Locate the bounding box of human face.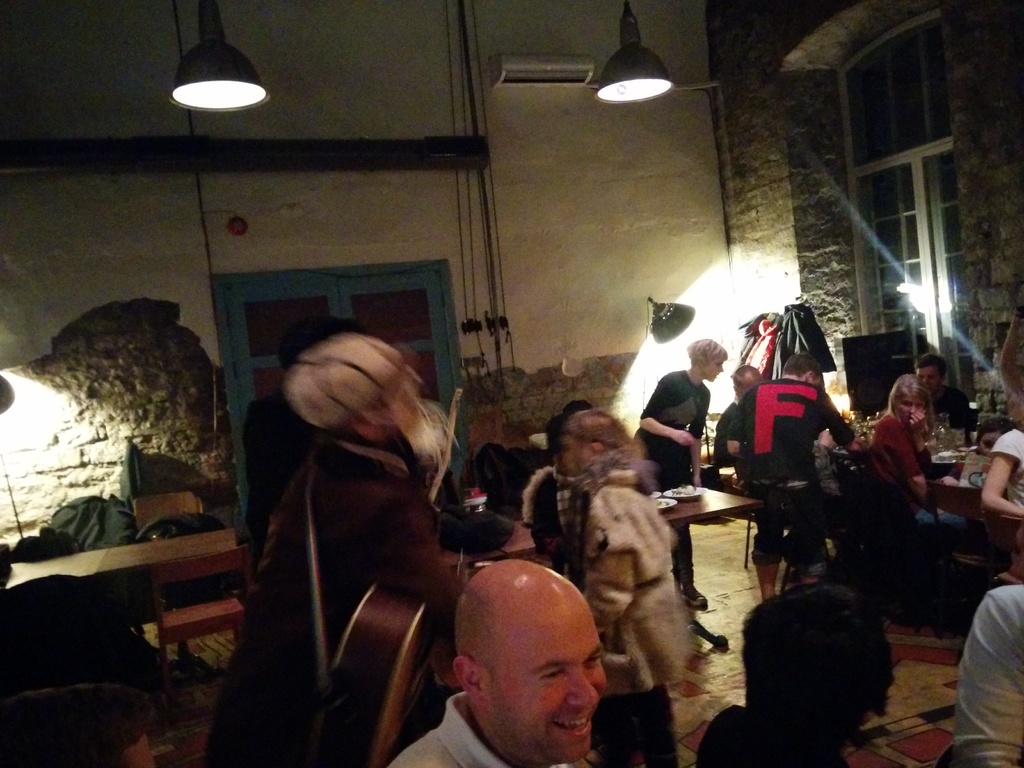
Bounding box: {"x1": 496, "y1": 598, "x2": 606, "y2": 752}.
